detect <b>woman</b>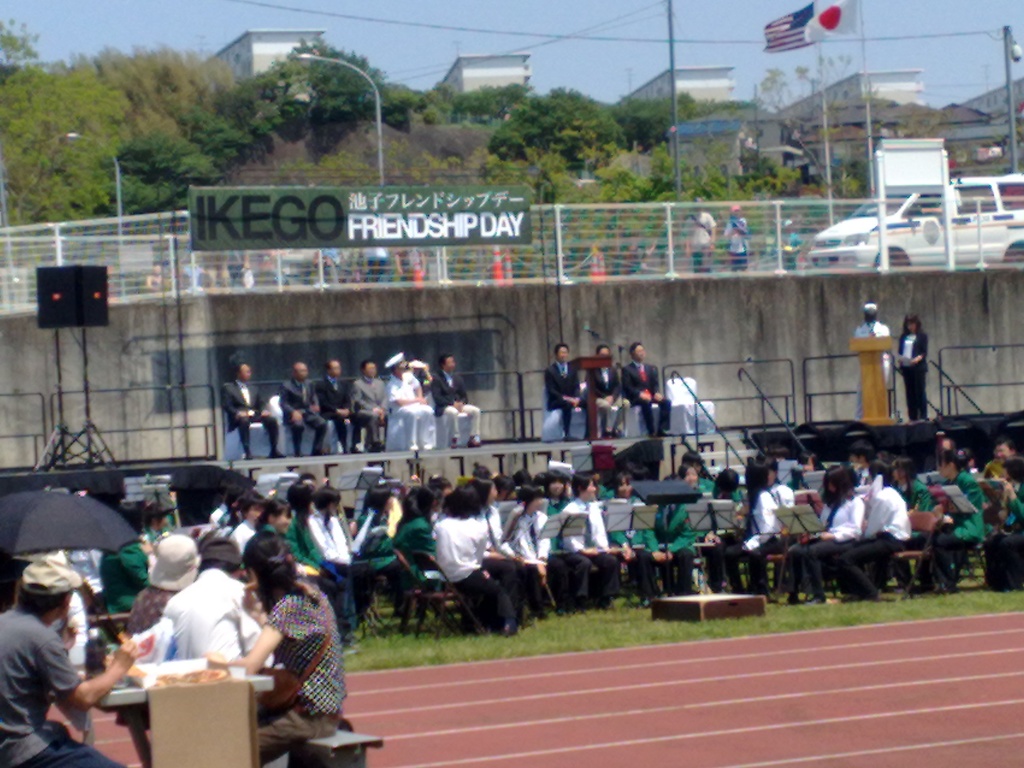
bbox=[898, 314, 932, 421]
